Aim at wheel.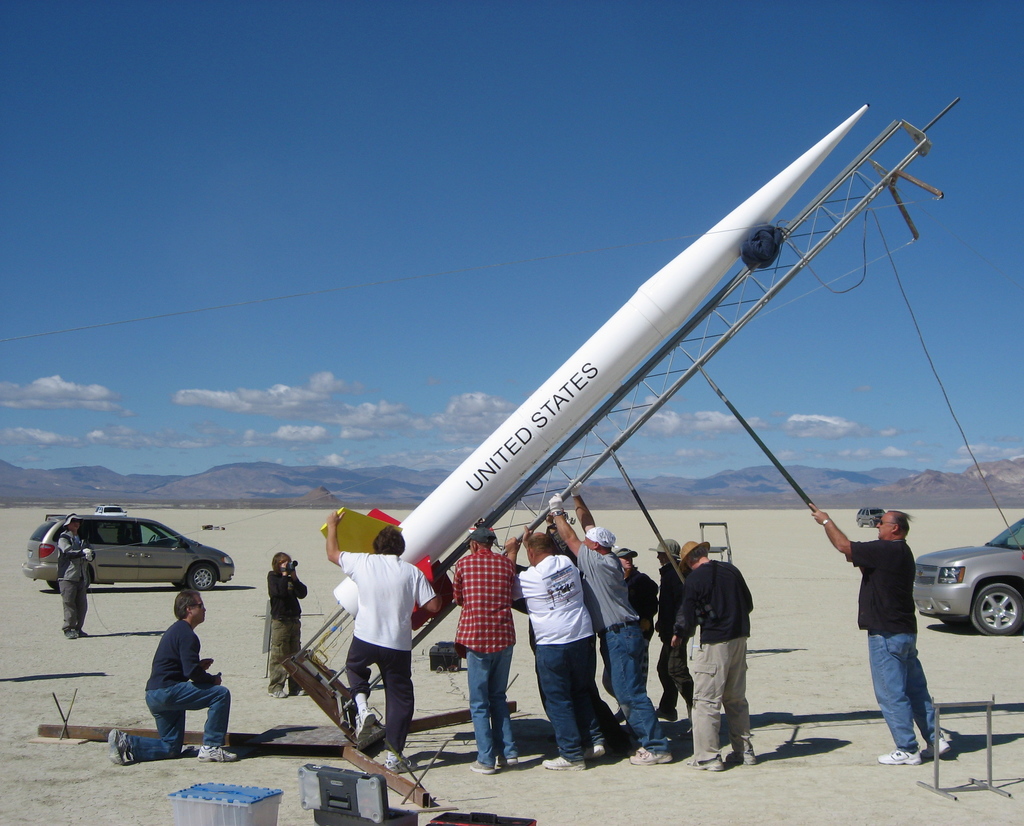
Aimed at rect(972, 584, 1023, 637).
